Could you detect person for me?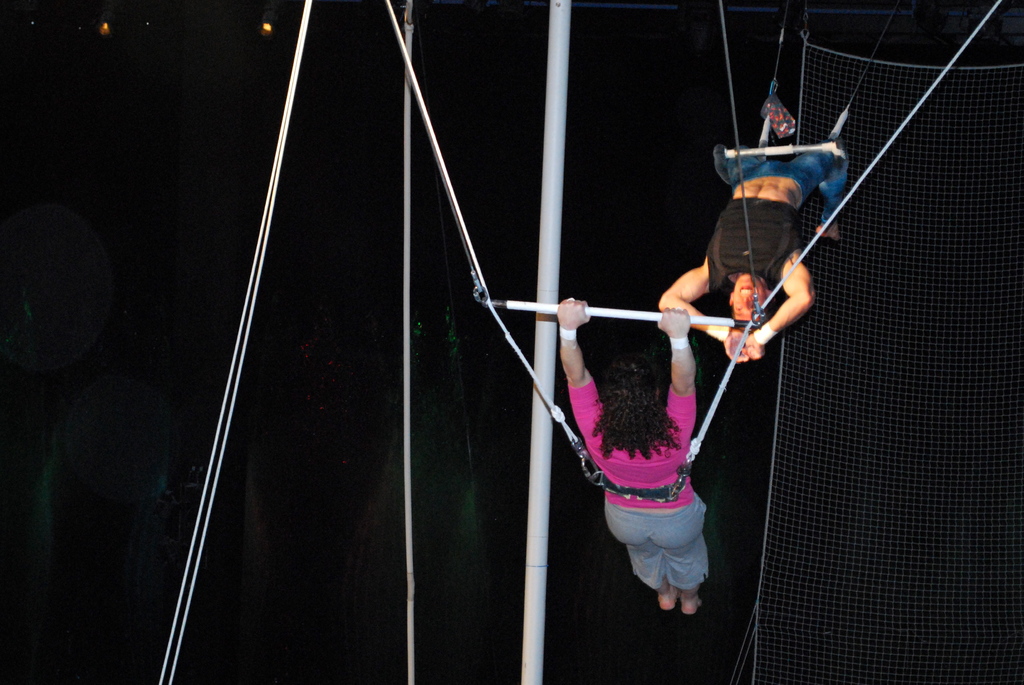
Detection result: 655:141:852:367.
